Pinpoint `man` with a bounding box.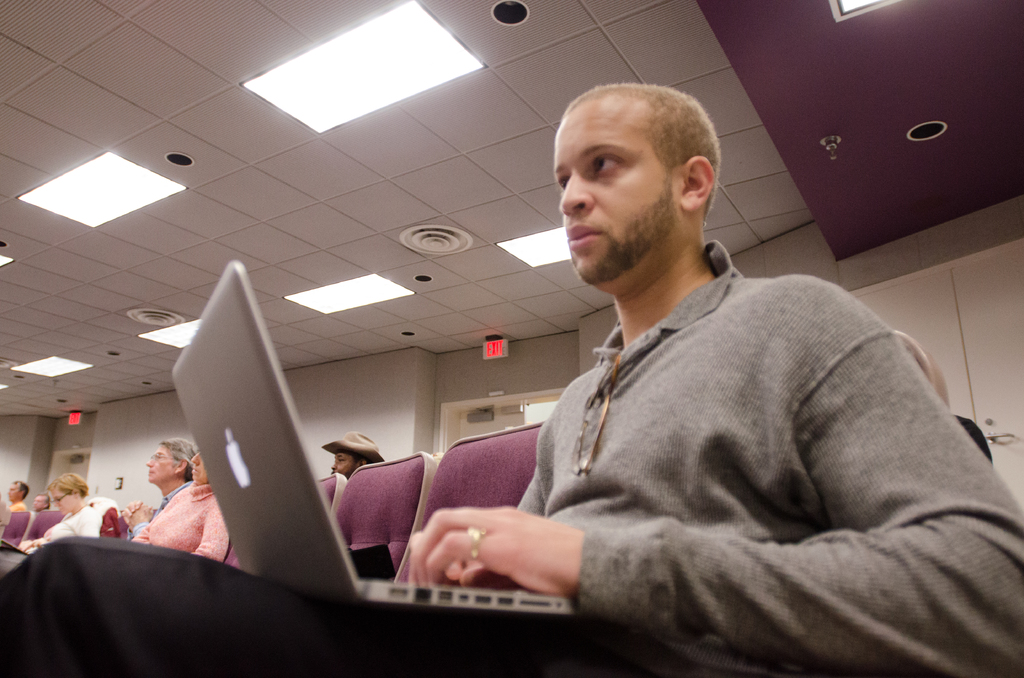
<bbox>6, 478, 28, 510</bbox>.
